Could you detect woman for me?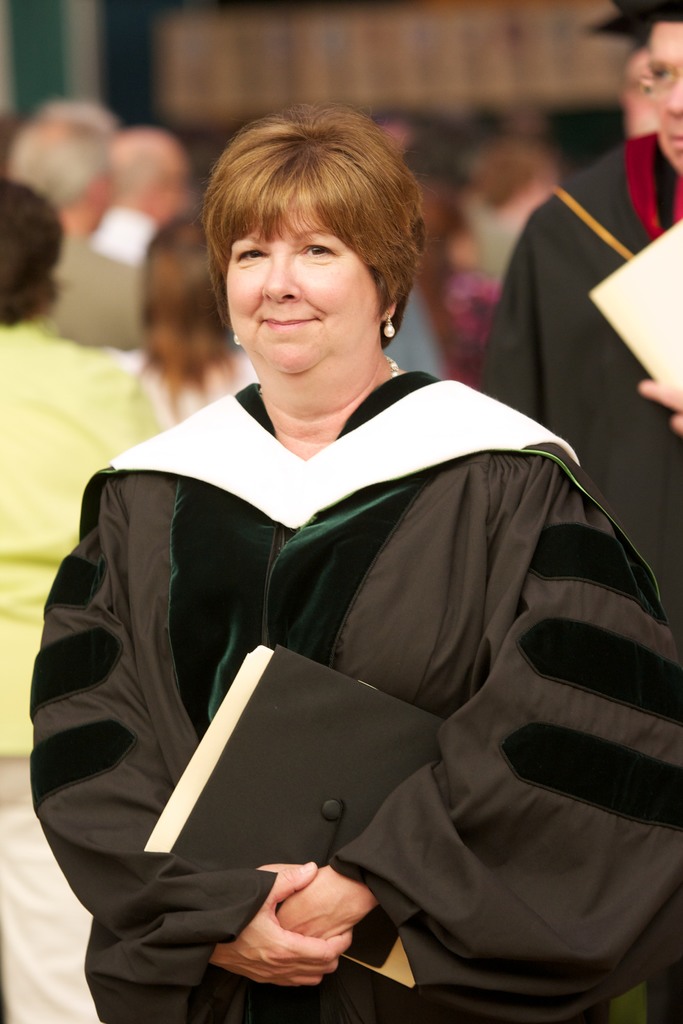
Detection result: region(31, 106, 682, 1023).
